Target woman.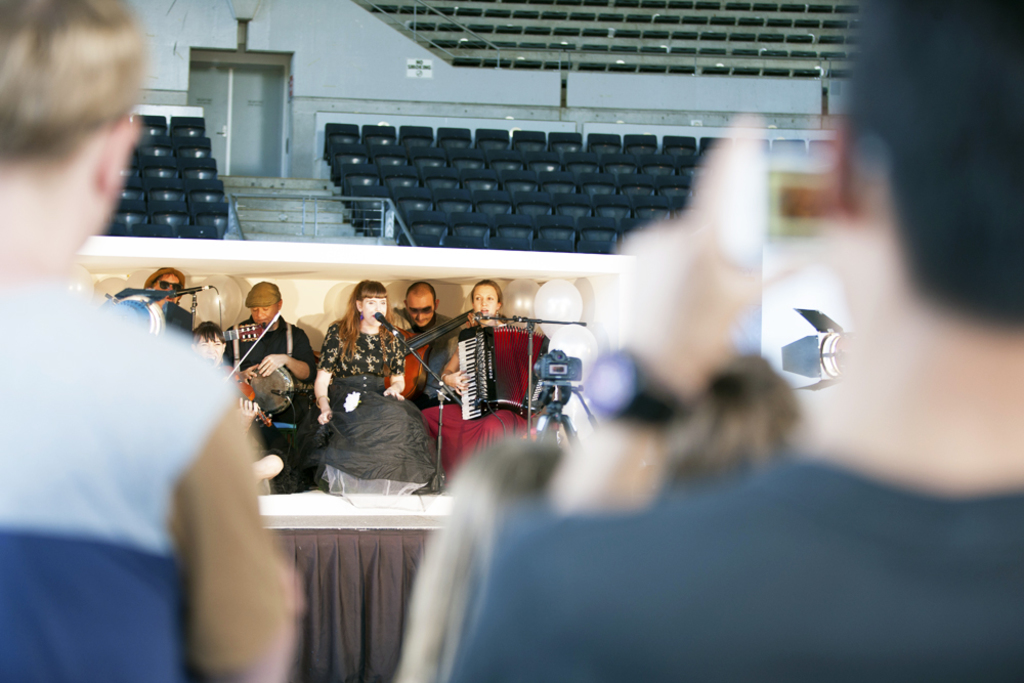
Target region: bbox=(381, 440, 563, 682).
